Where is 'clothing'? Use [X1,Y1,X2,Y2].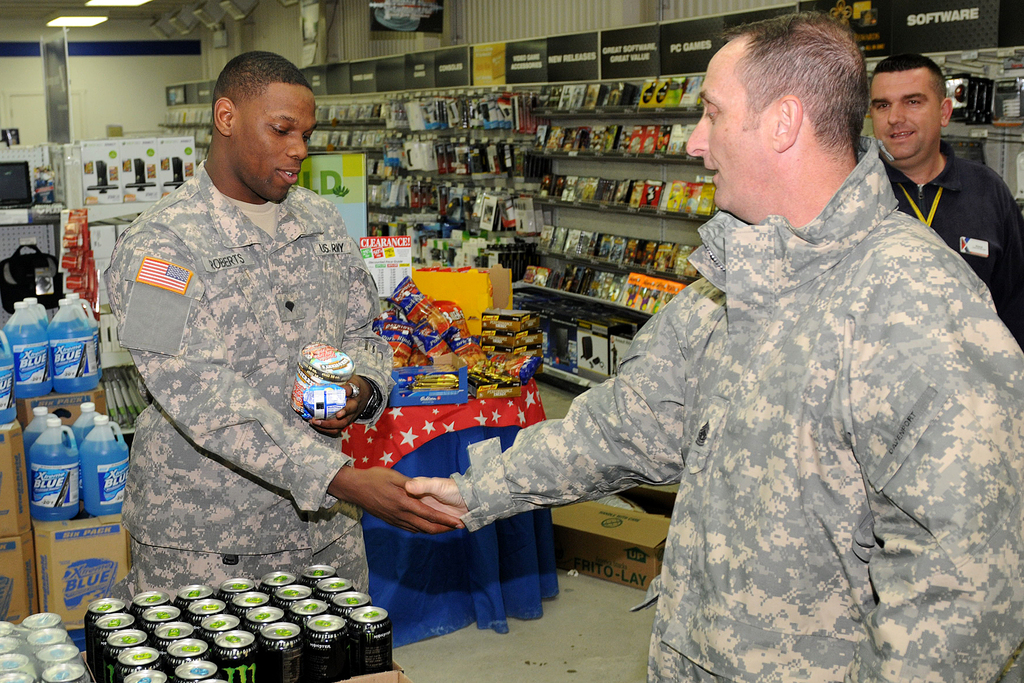
[868,139,1023,350].
